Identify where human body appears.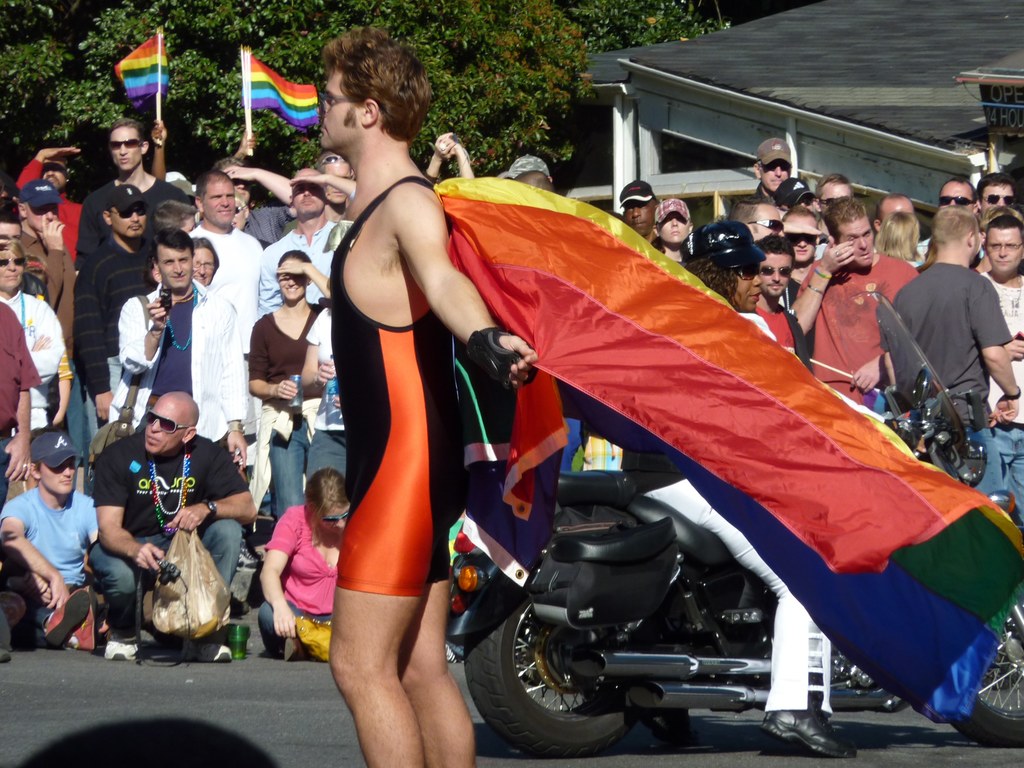
Appears at detection(4, 182, 83, 335).
